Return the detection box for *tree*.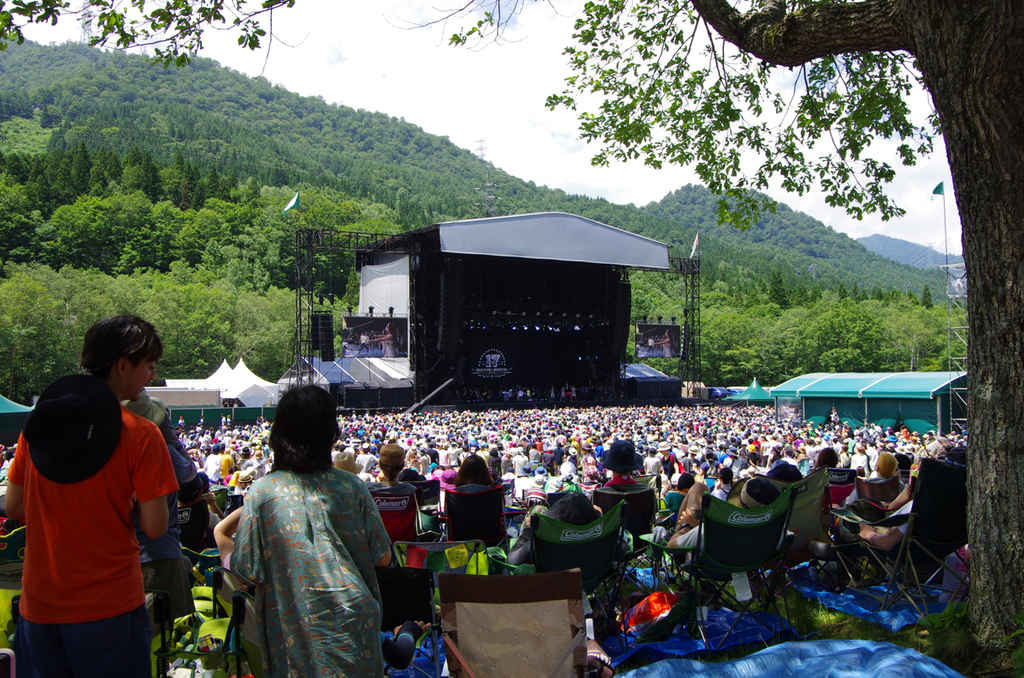
bbox(81, 165, 113, 197).
